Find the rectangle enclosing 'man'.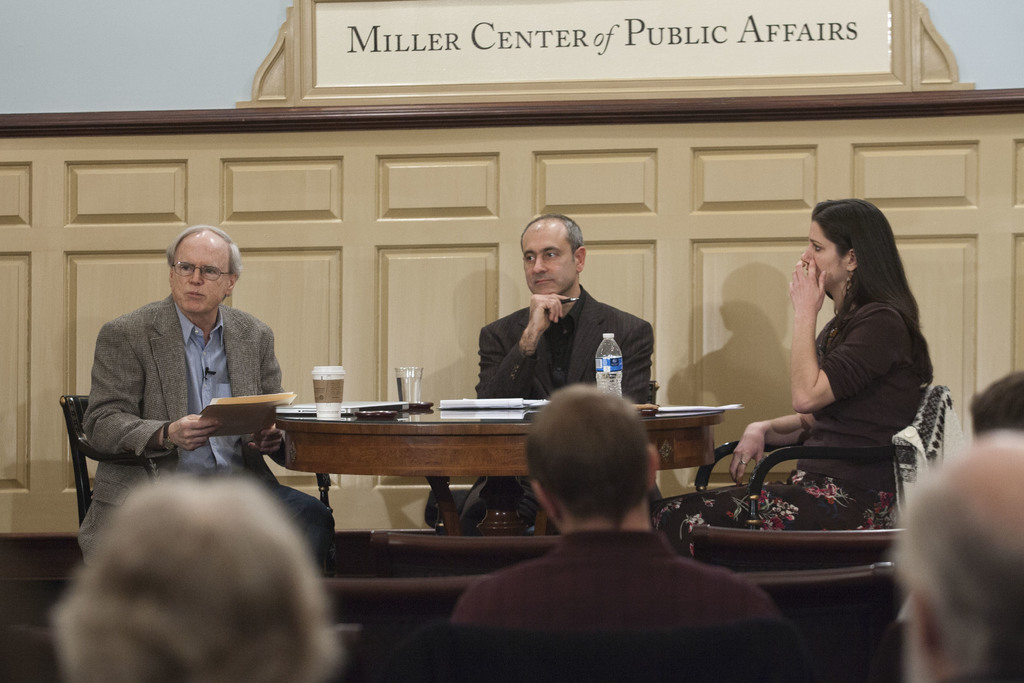
box(83, 229, 334, 593).
